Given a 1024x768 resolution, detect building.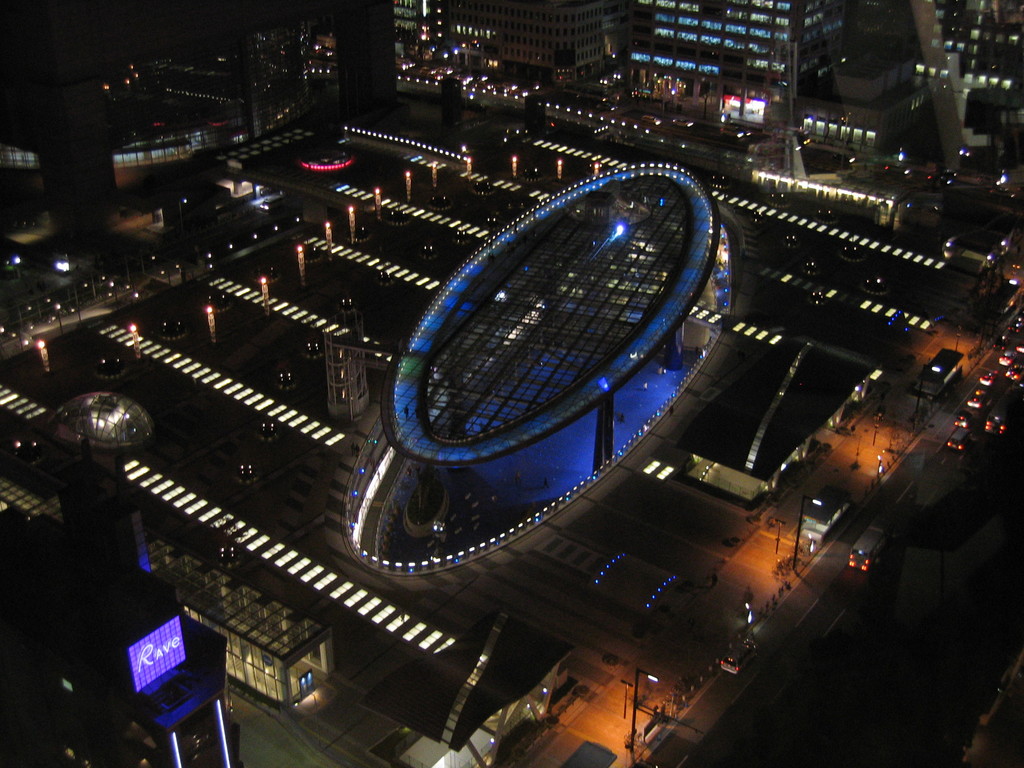
[x1=621, y1=0, x2=844, y2=100].
